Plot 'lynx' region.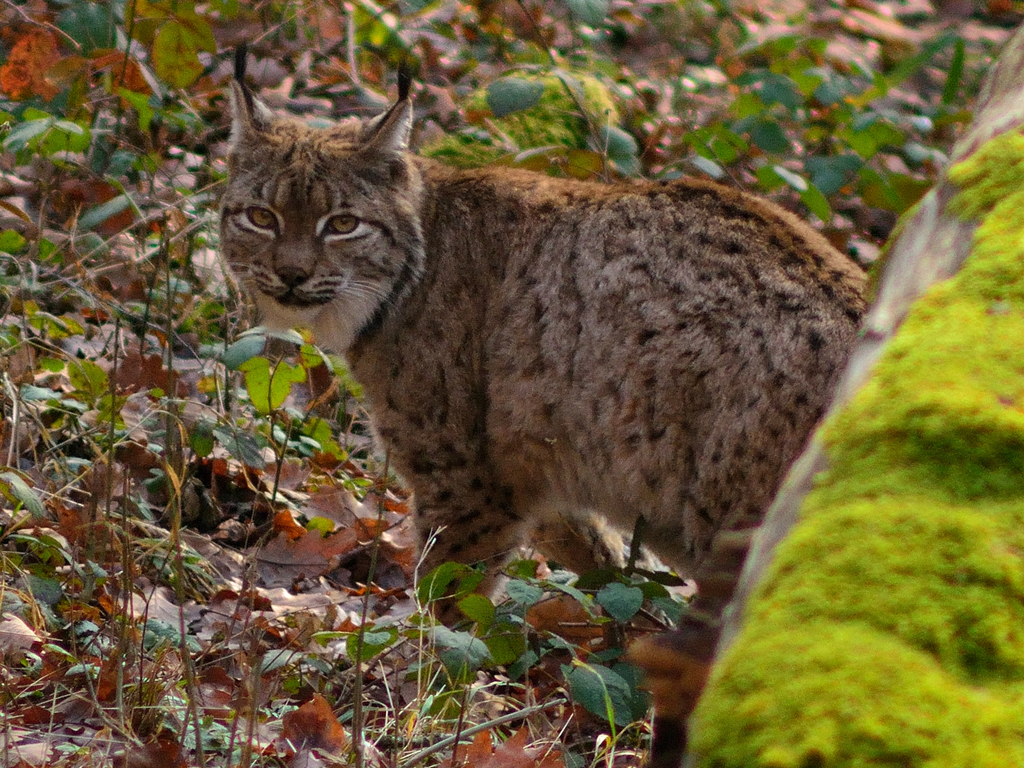
Plotted at region(212, 39, 877, 632).
